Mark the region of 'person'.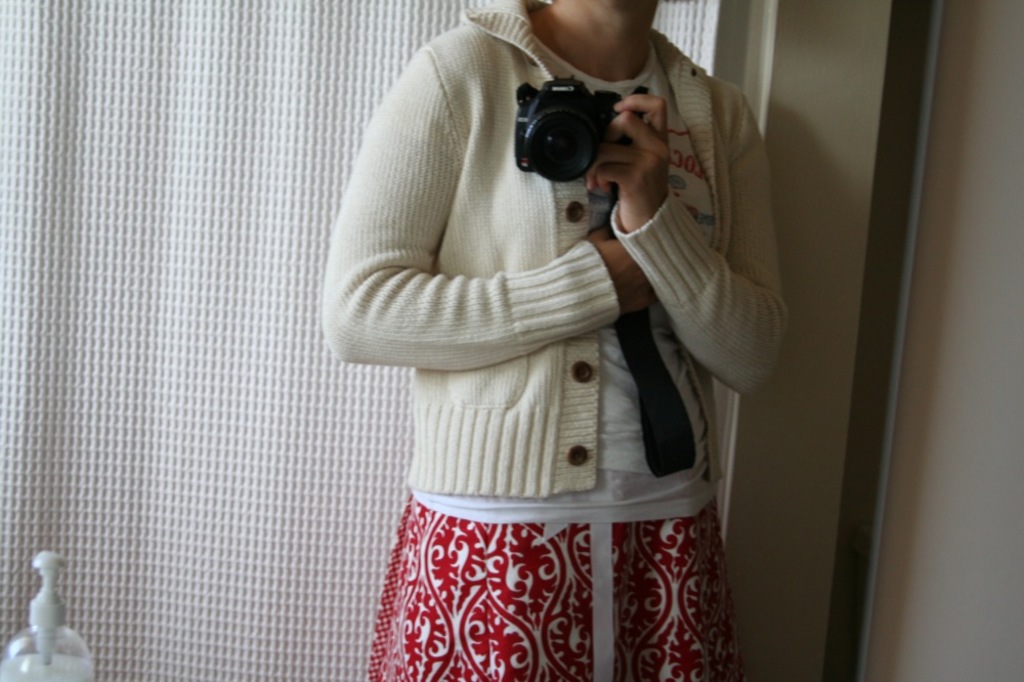
Region: (314, 0, 797, 681).
